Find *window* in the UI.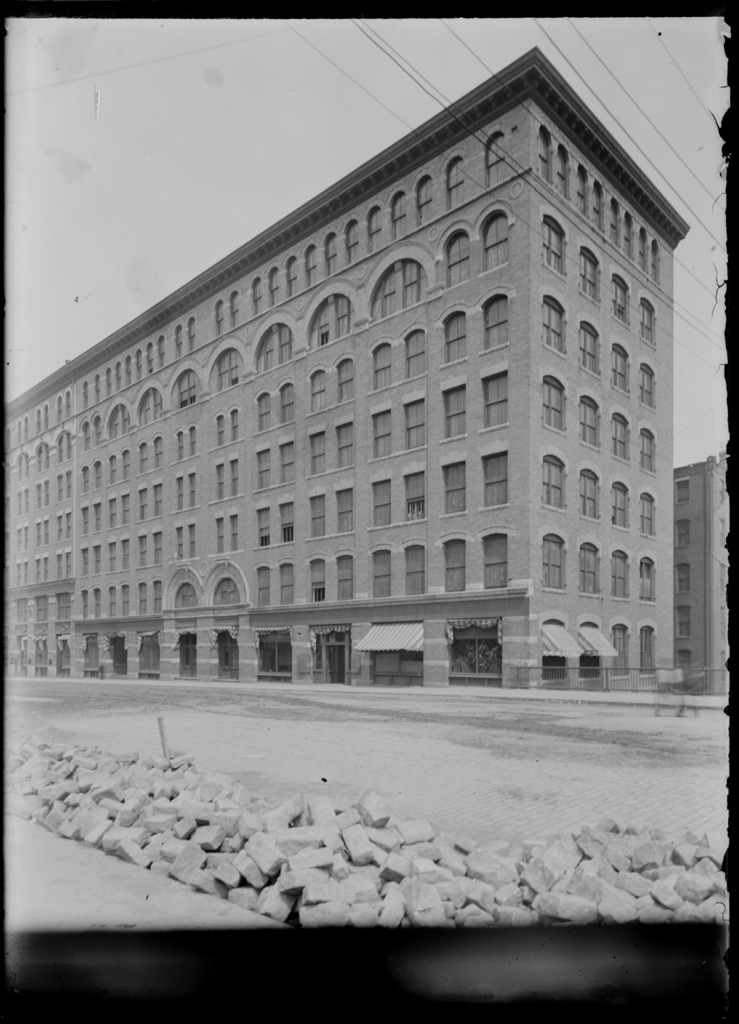
UI element at 676, 476, 693, 509.
